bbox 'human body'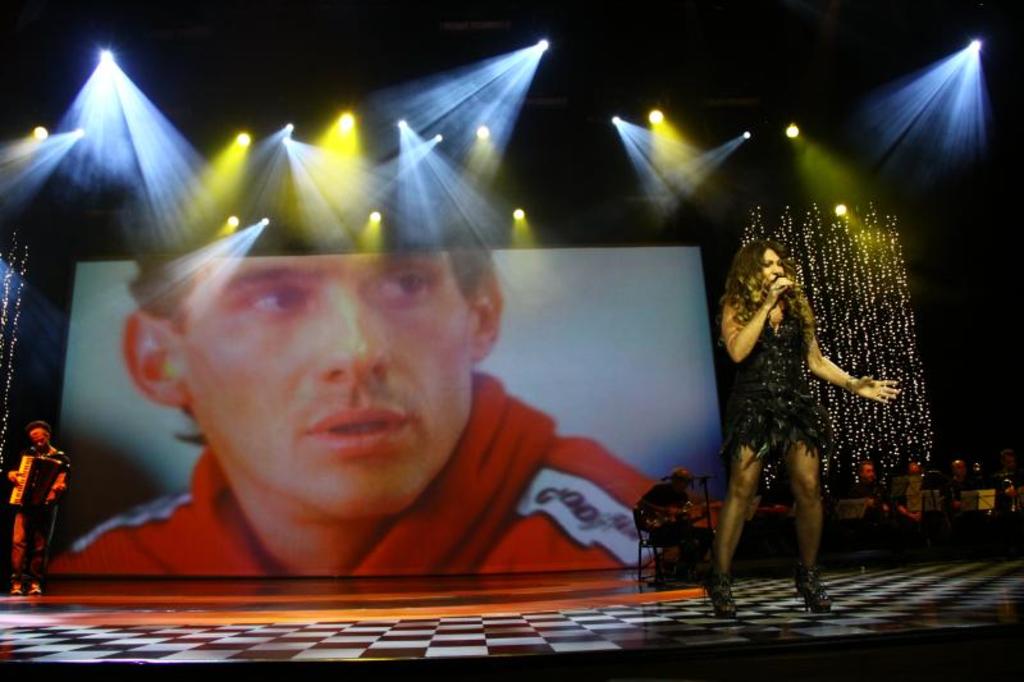
left=4, top=445, right=72, bottom=596
